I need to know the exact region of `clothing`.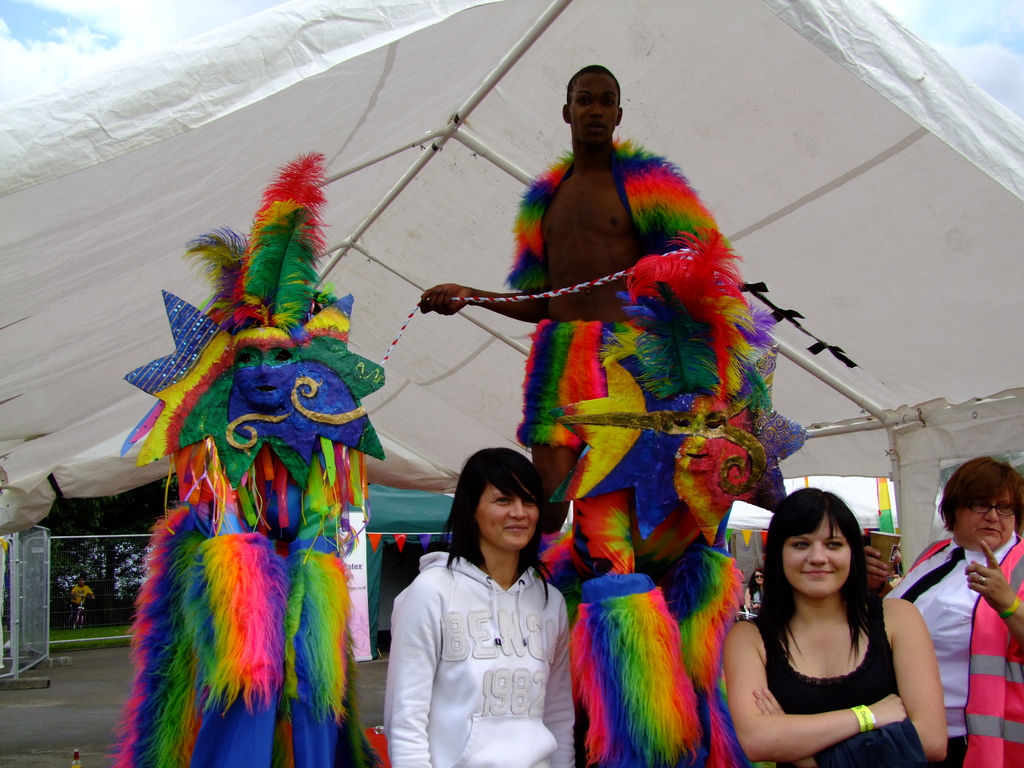
Region: (377, 520, 582, 748).
